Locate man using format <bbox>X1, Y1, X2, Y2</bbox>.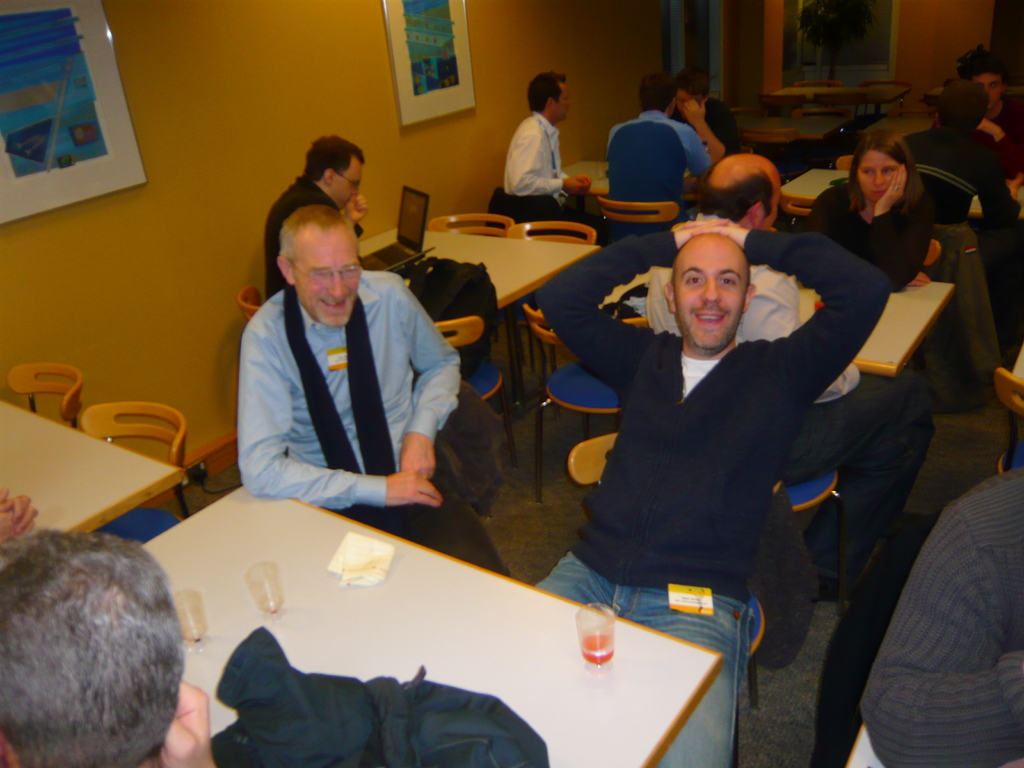
<bbox>959, 52, 1023, 180</bbox>.
